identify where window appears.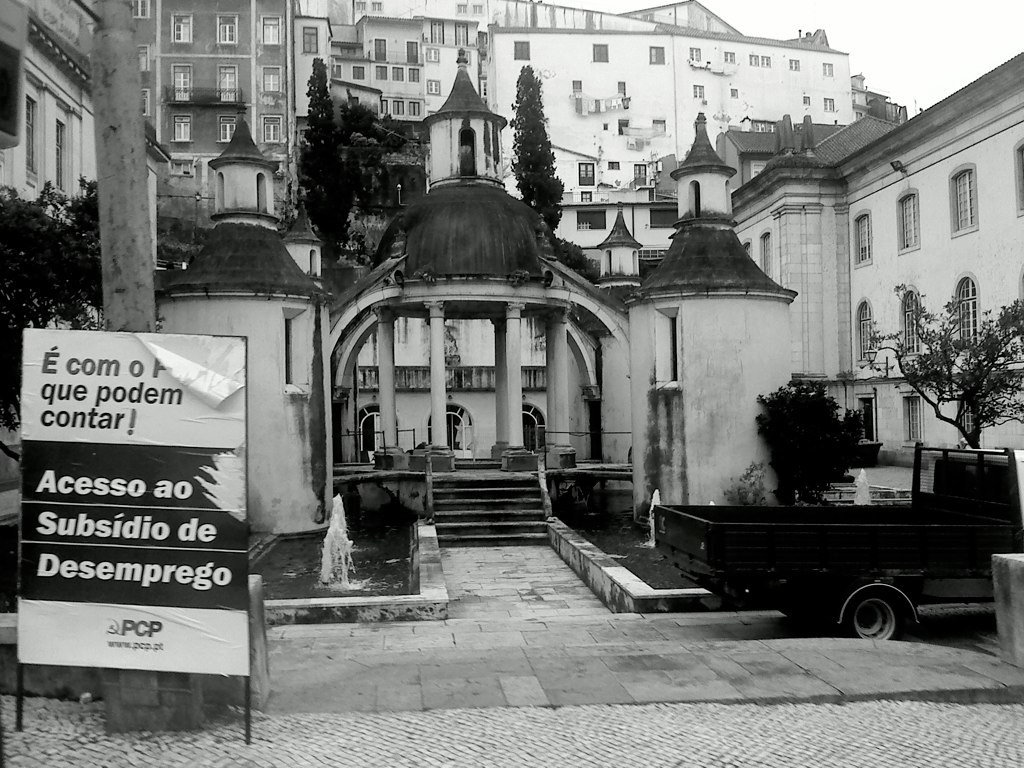
Appears at 589/43/606/62.
